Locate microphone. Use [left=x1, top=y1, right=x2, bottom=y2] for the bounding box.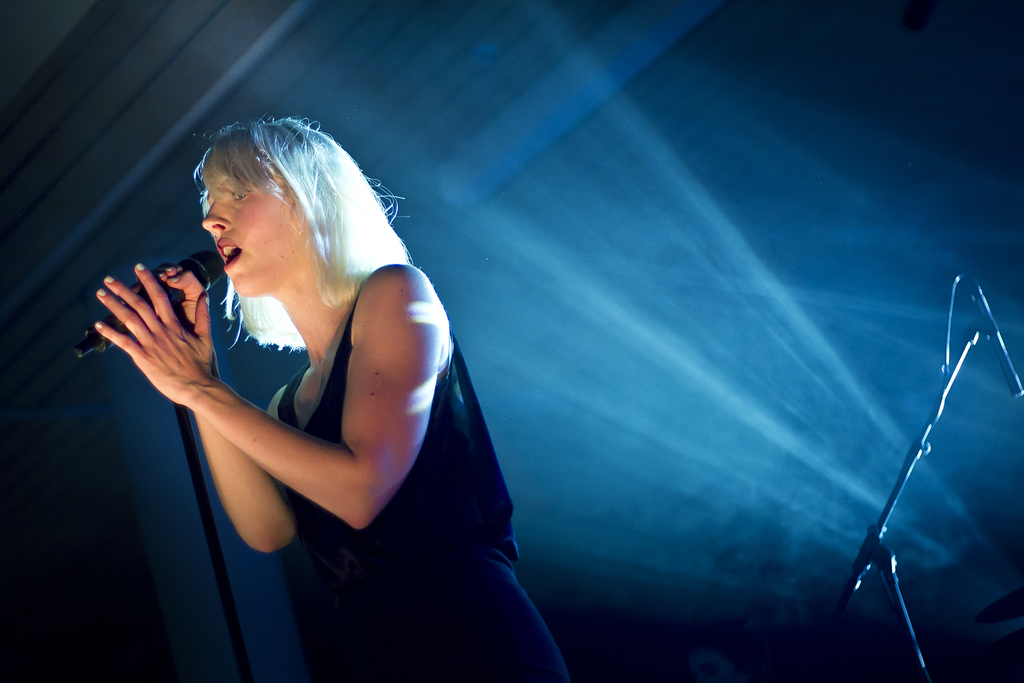
[left=74, top=245, right=226, bottom=356].
